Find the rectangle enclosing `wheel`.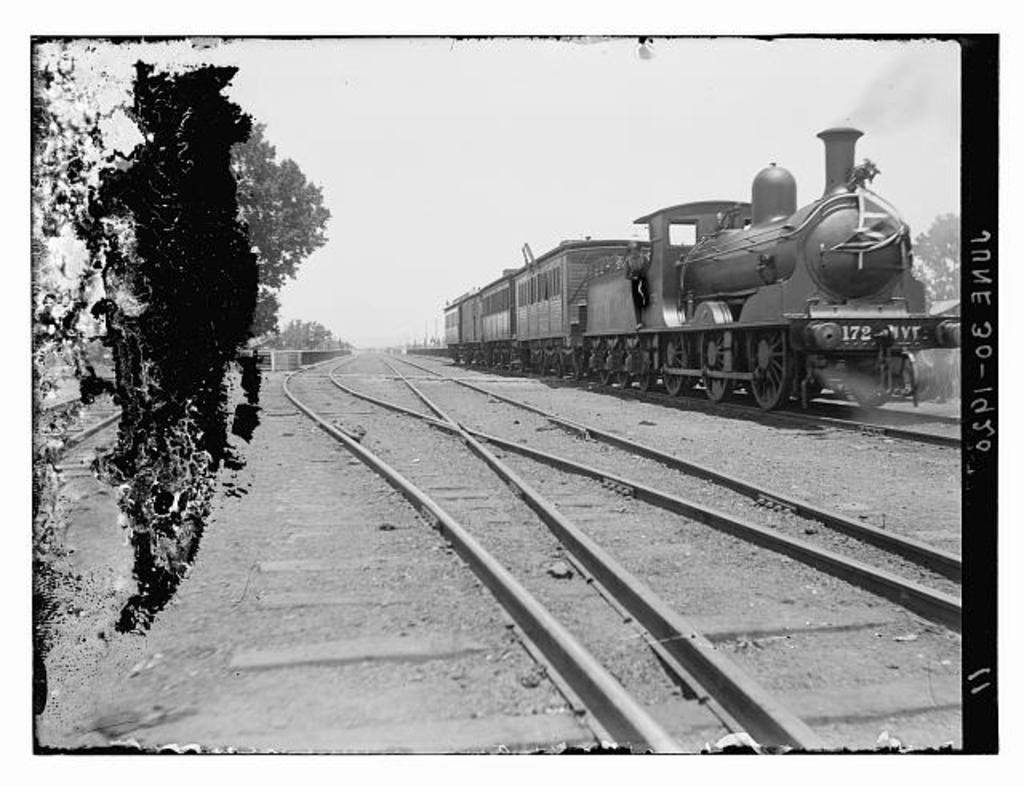
select_region(842, 357, 893, 403).
